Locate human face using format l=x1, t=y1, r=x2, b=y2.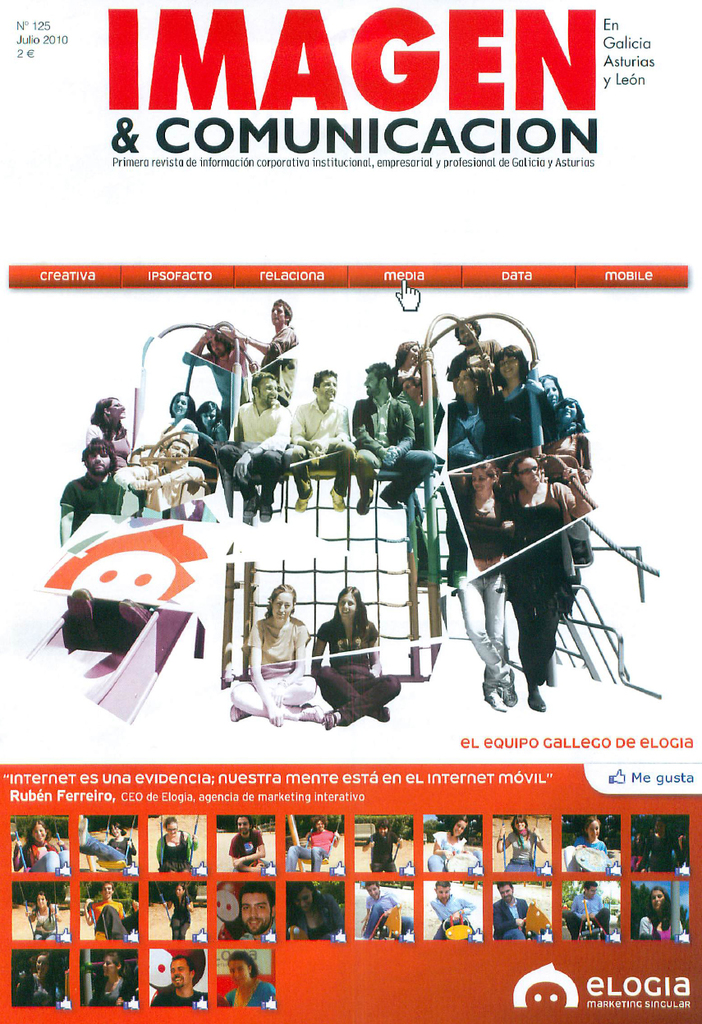
l=271, t=591, r=294, b=623.
